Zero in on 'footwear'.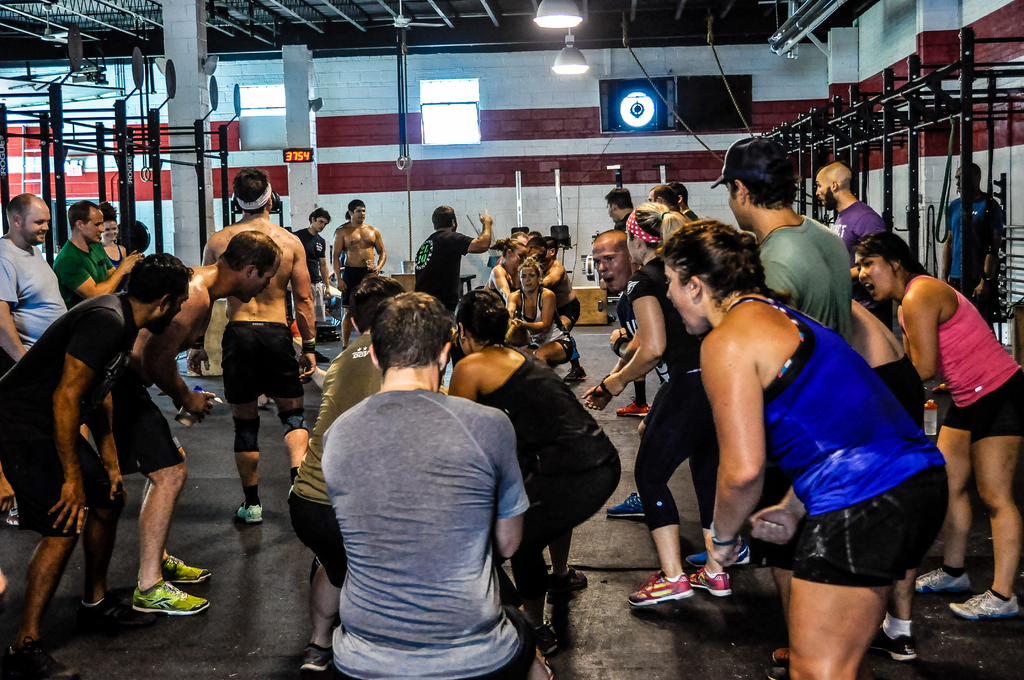
Zeroed in: bbox=[548, 569, 587, 601].
